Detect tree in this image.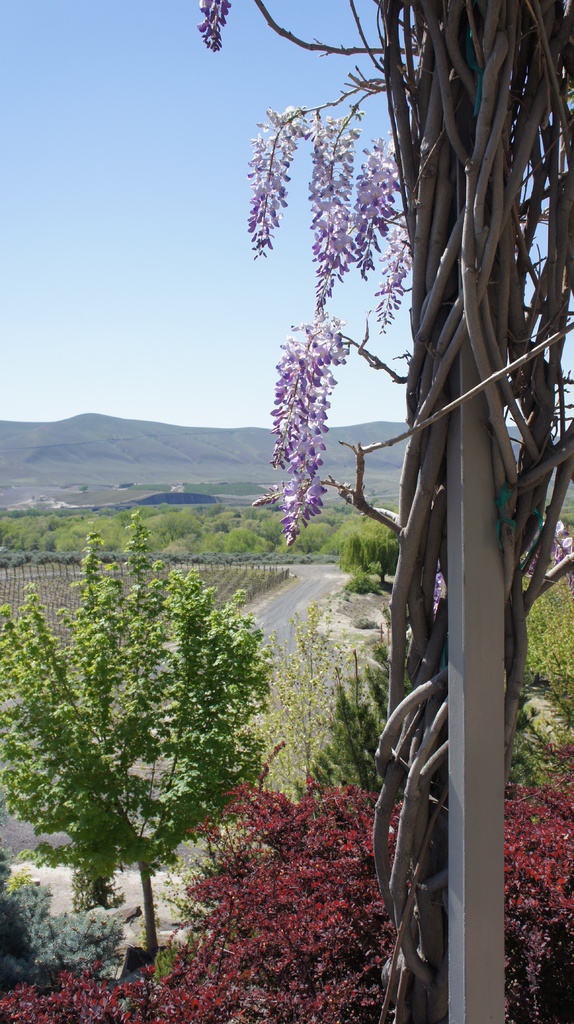
Detection: rect(0, 505, 266, 1023).
